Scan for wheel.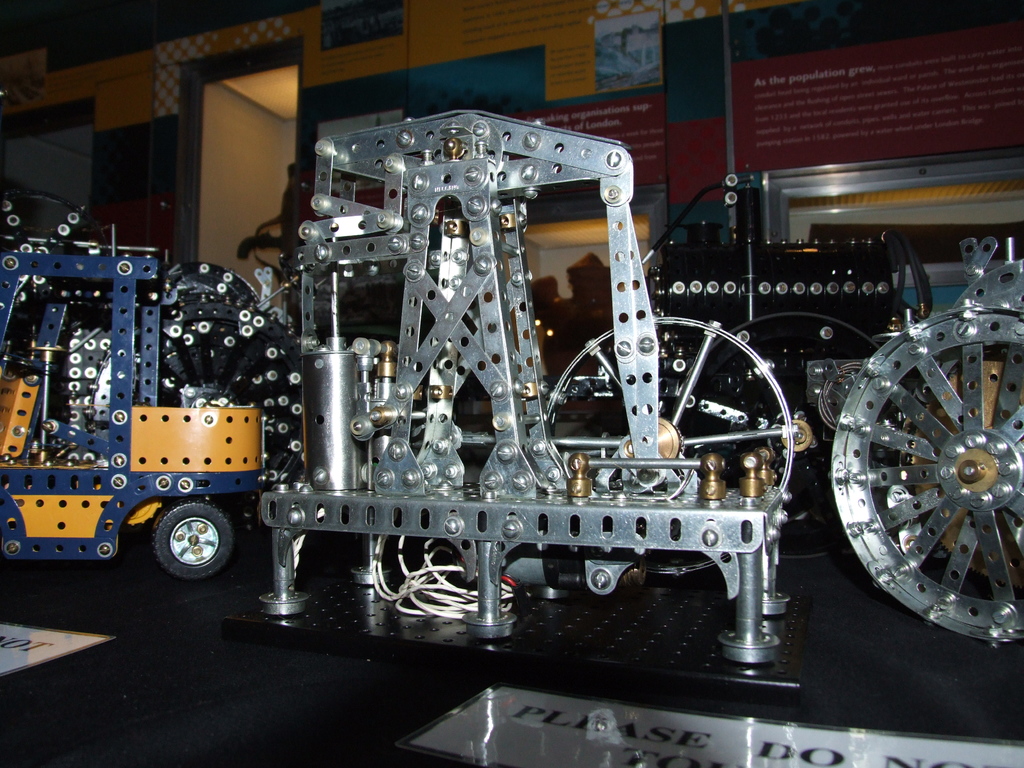
Scan result: bbox(545, 316, 795, 572).
